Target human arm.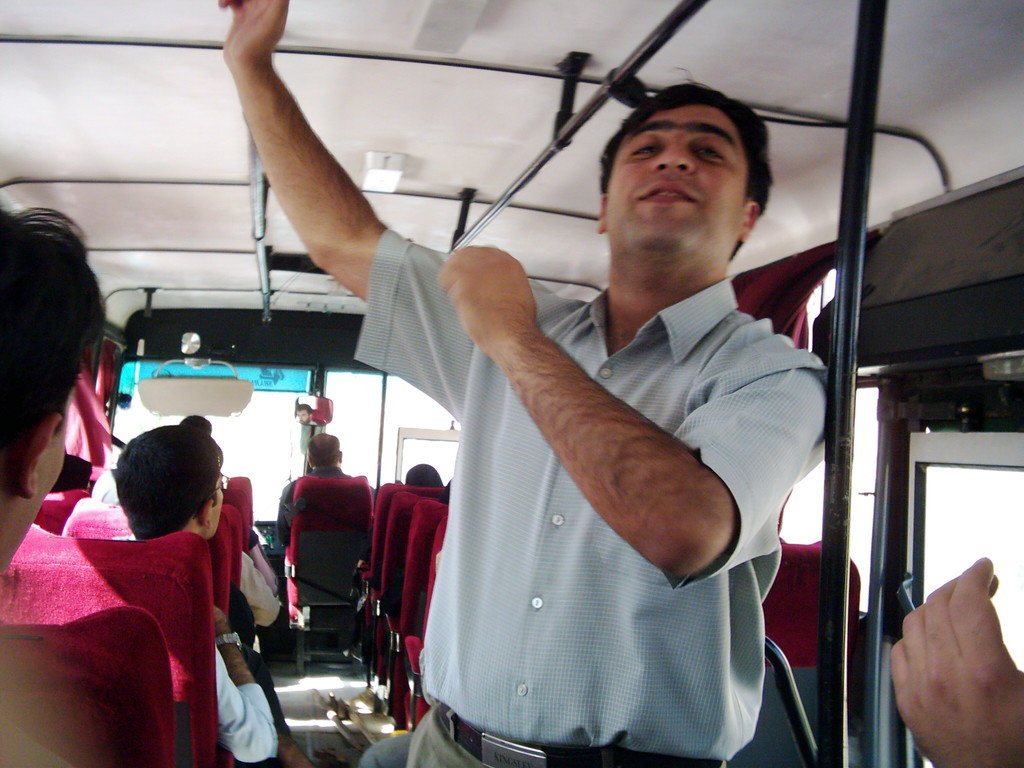
Target region: [x1=882, y1=552, x2=1021, y2=767].
